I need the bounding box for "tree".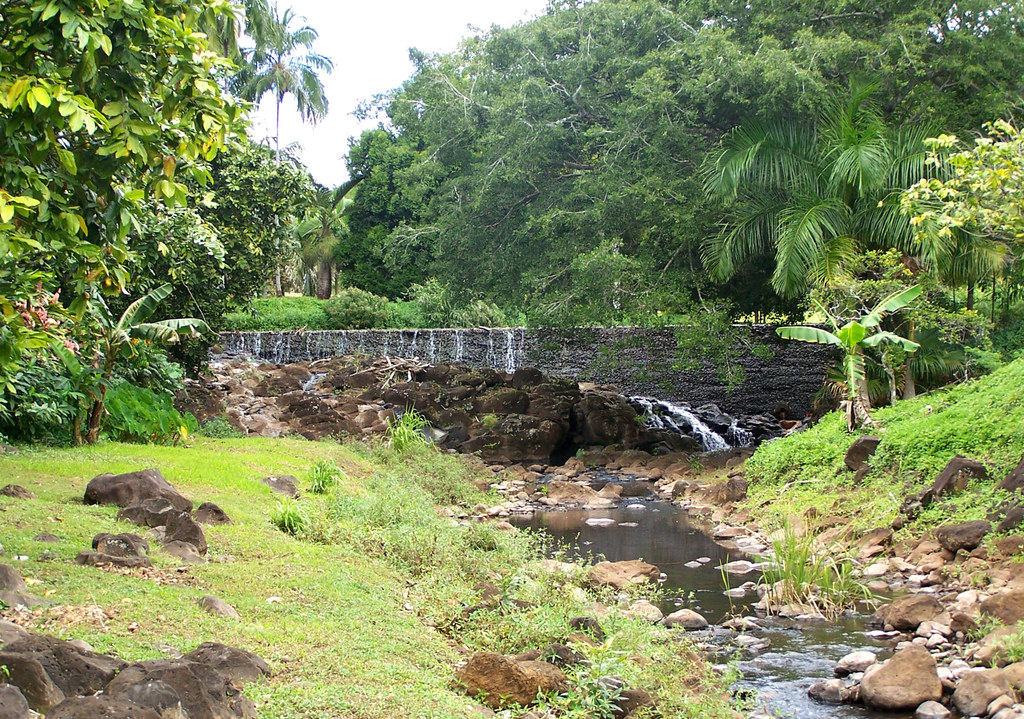
Here it is: rect(808, 245, 936, 399).
